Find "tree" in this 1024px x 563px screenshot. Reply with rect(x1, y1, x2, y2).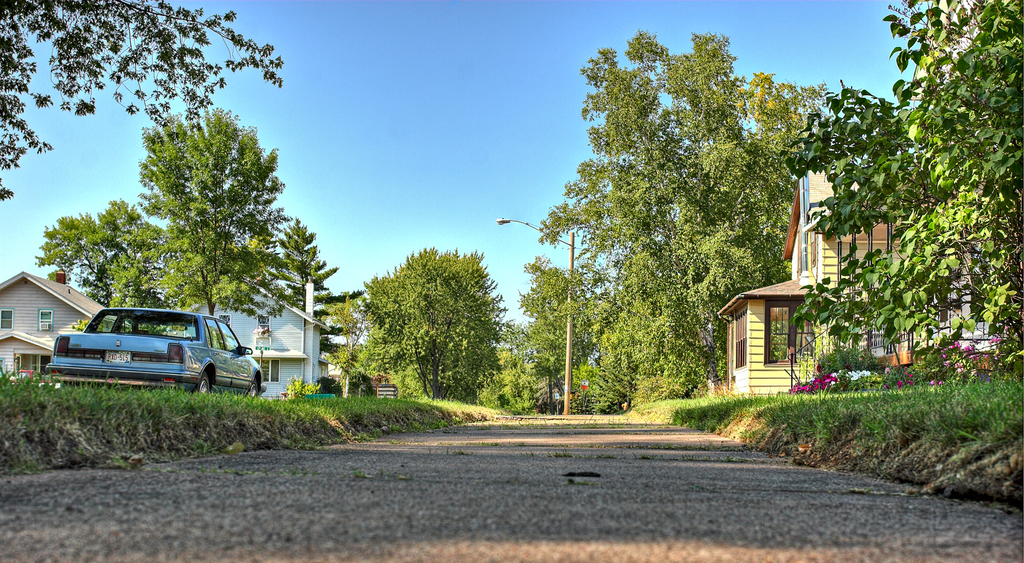
rect(264, 215, 368, 356).
